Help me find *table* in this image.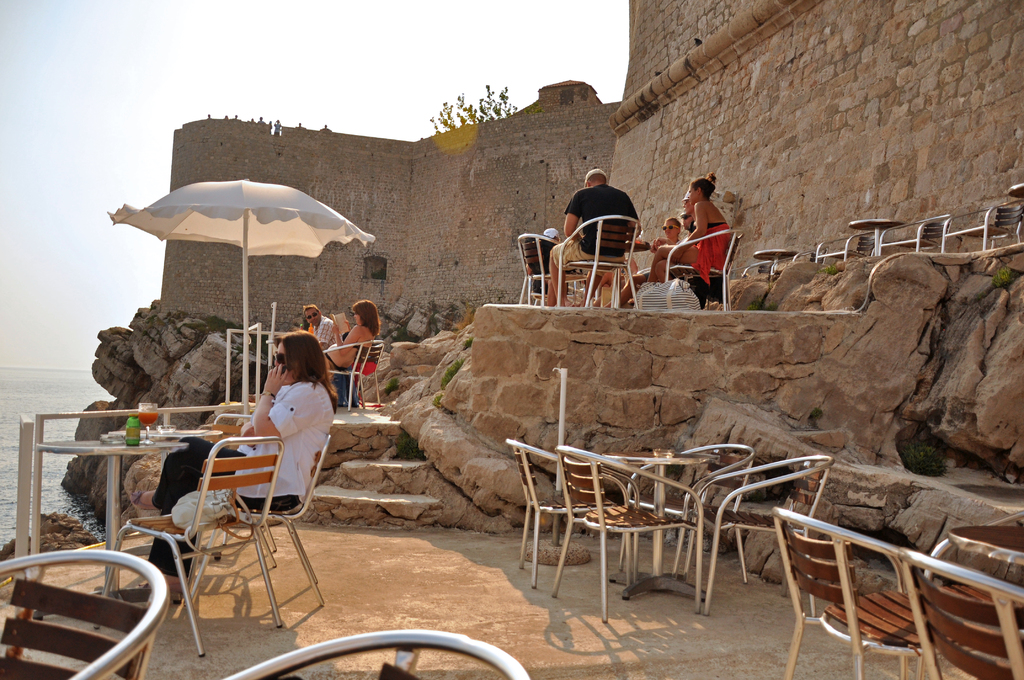
Found it: (33,441,188,609).
